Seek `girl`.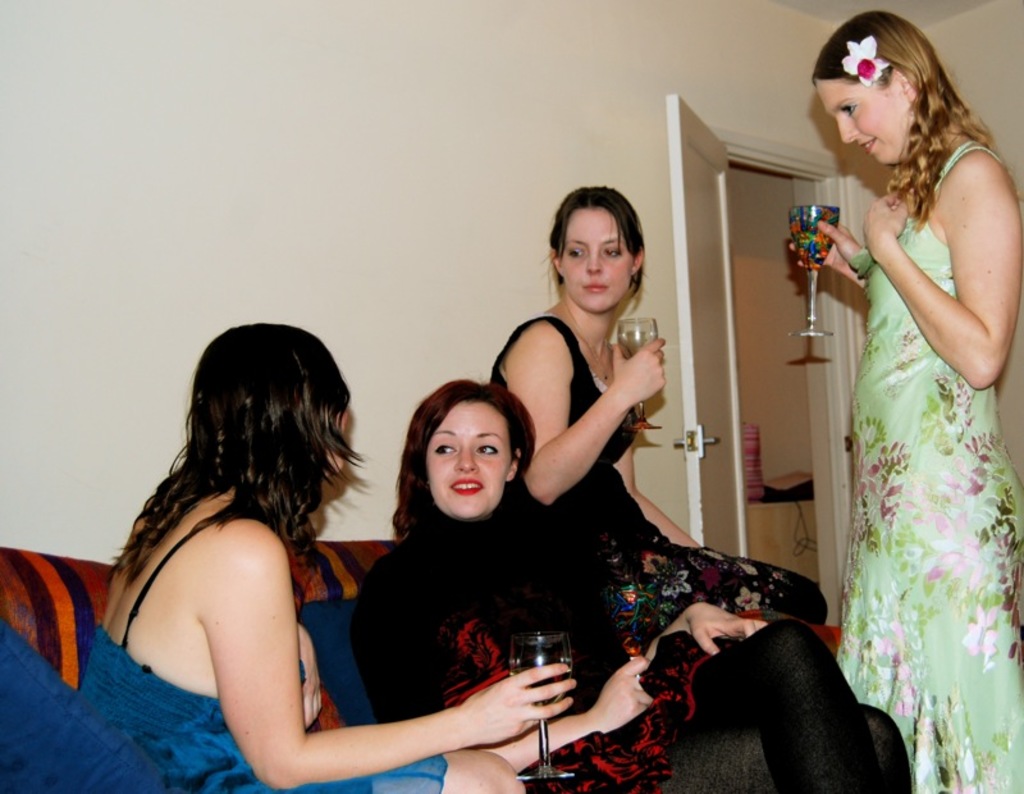
region(788, 12, 1023, 793).
